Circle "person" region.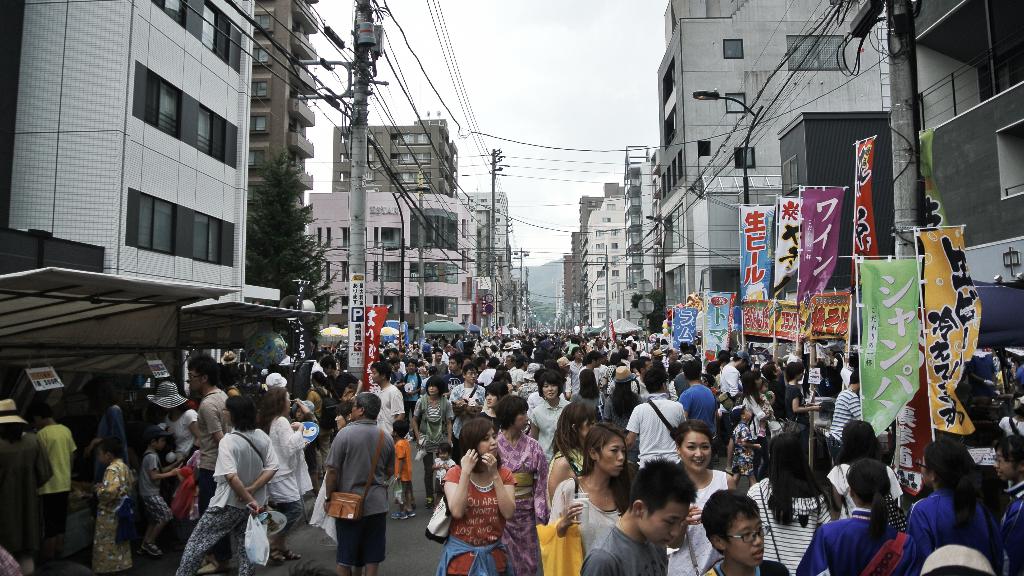
Region: 553,422,634,575.
